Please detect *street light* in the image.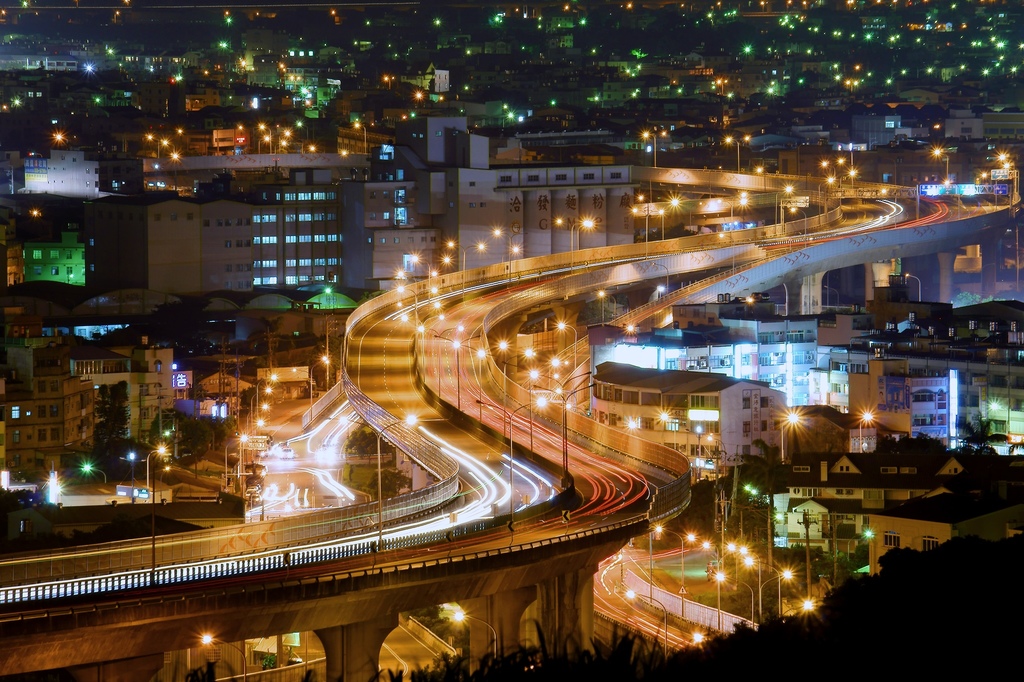
[570,220,596,273].
